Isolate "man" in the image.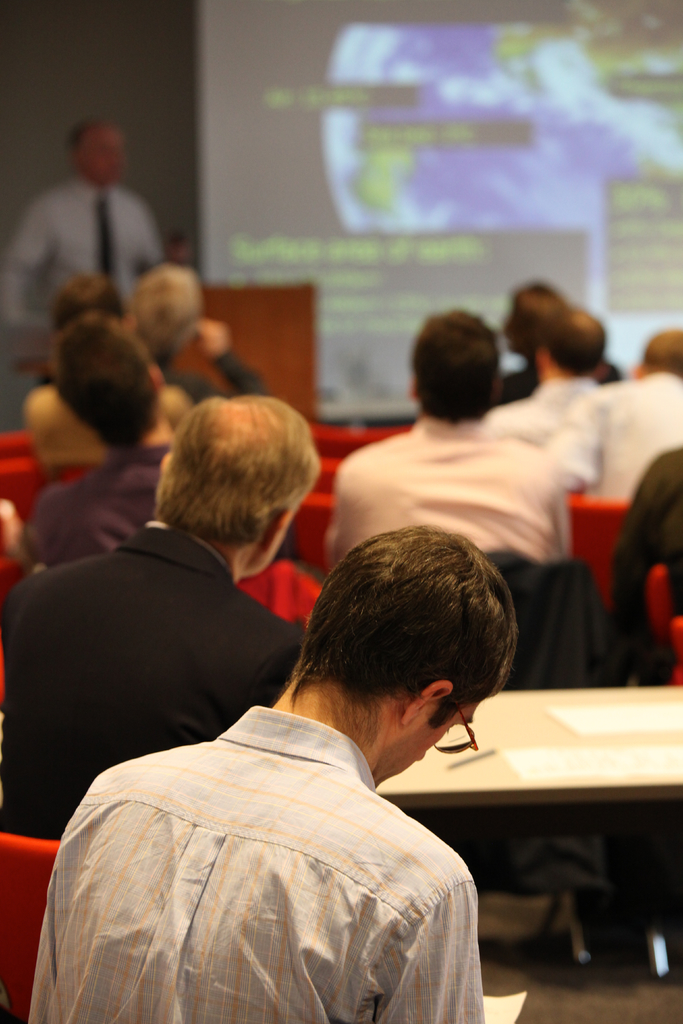
Isolated region: rect(598, 443, 682, 697).
